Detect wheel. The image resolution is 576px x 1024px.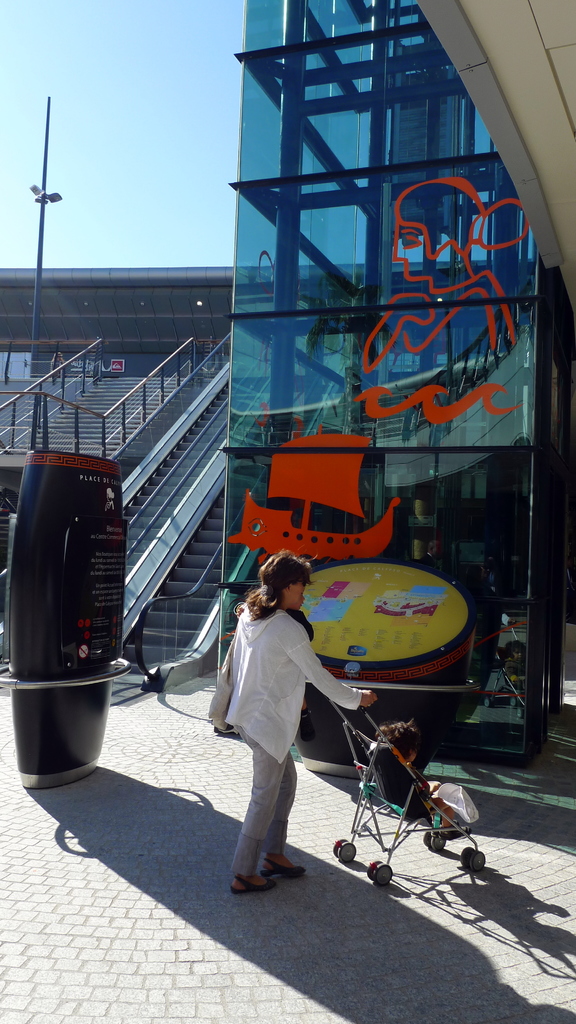
bbox(367, 860, 382, 877).
